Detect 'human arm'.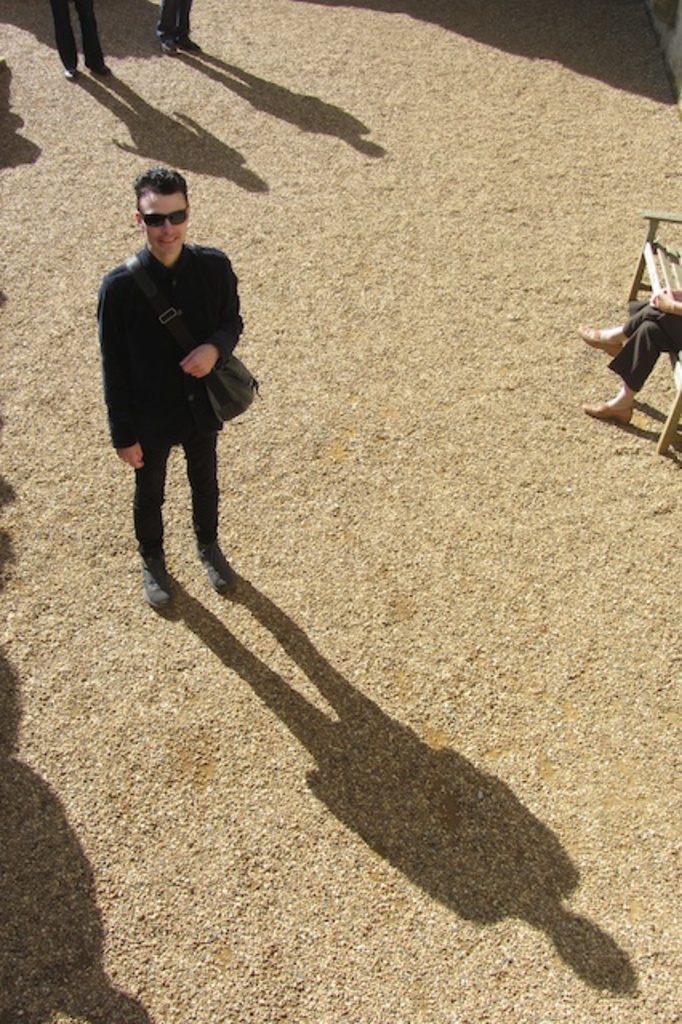
Detected at (104, 278, 141, 470).
